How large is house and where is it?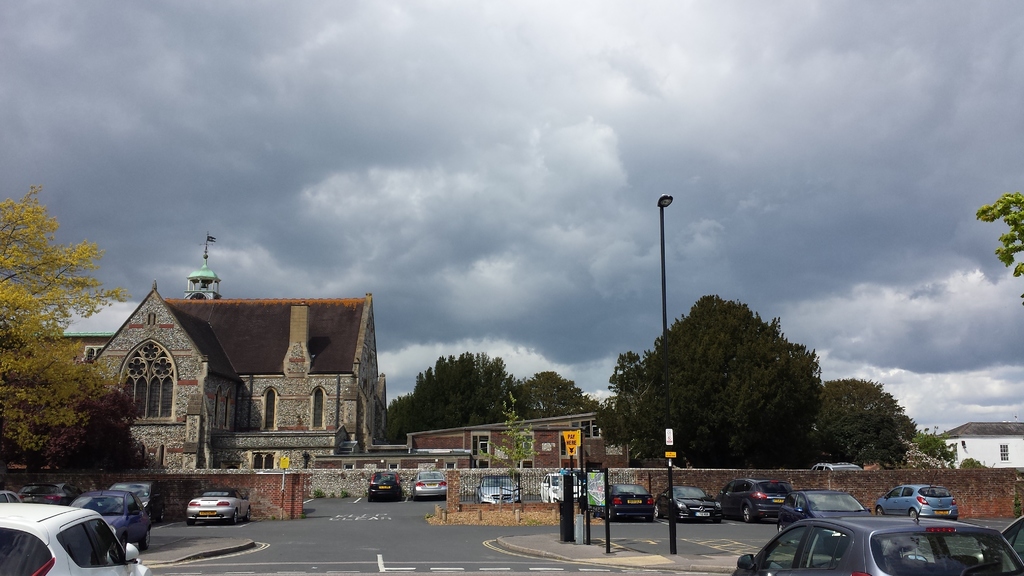
Bounding box: {"x1": 69, "y1": 259, "x2": 378, "y2": 493}.
